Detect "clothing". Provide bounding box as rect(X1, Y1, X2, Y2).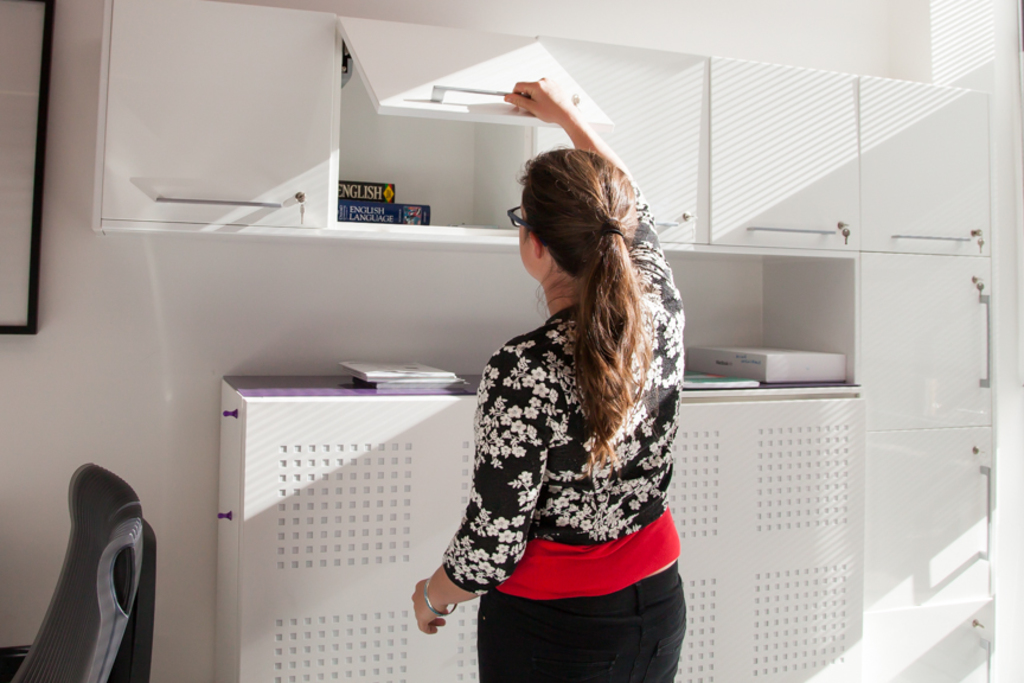
rect(420, 168, 727, 682).
